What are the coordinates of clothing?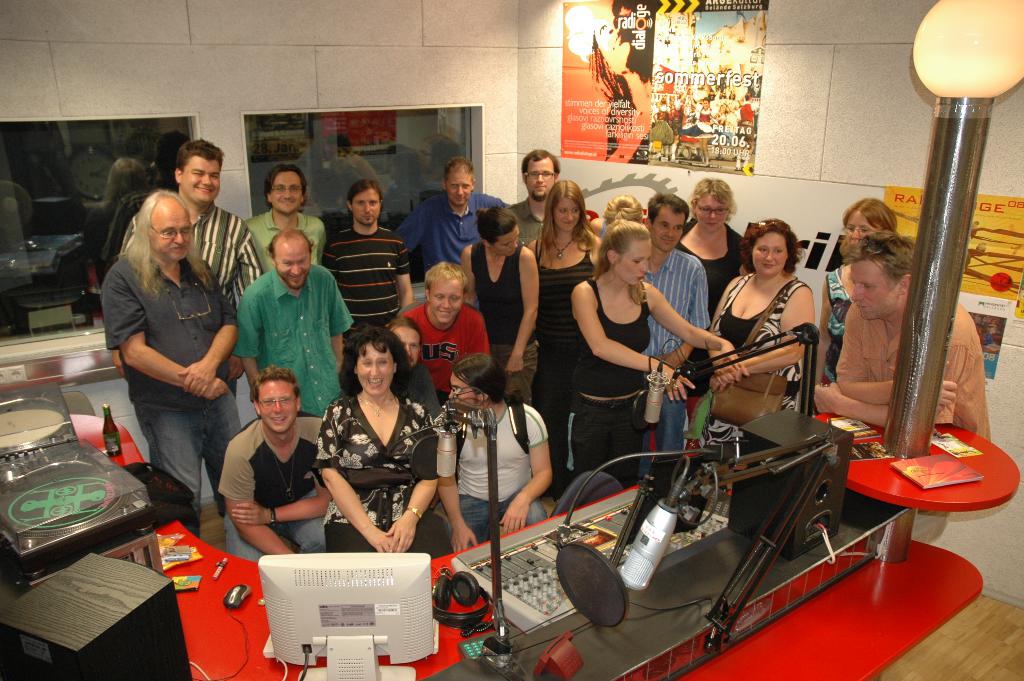
region(473, 245, 535, 395).
